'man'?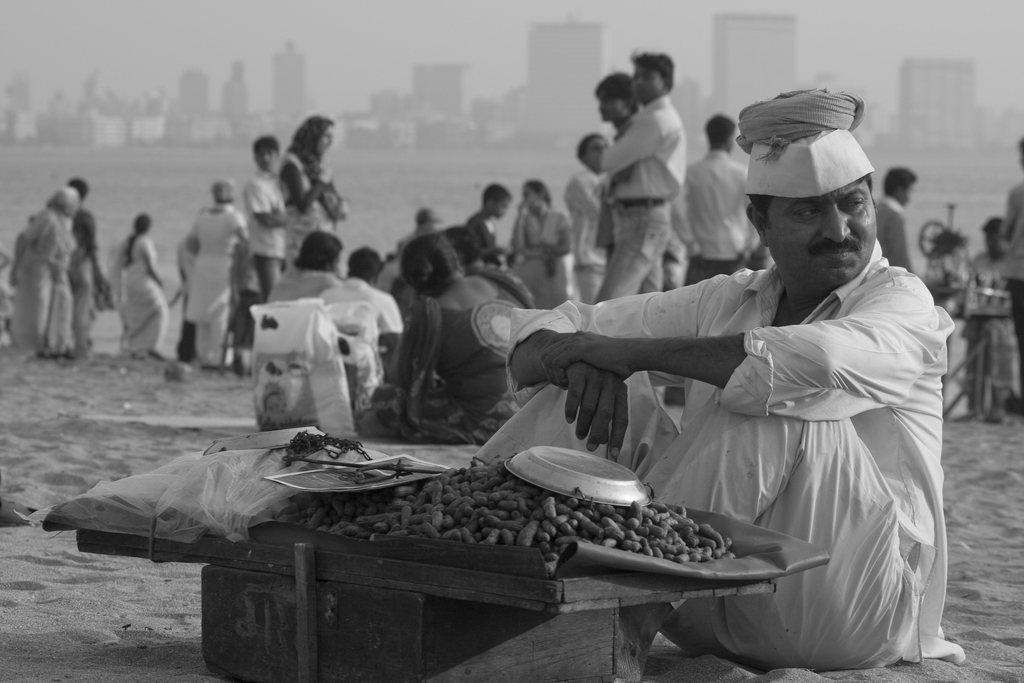
bbox=(559, 131, 614, 300)
